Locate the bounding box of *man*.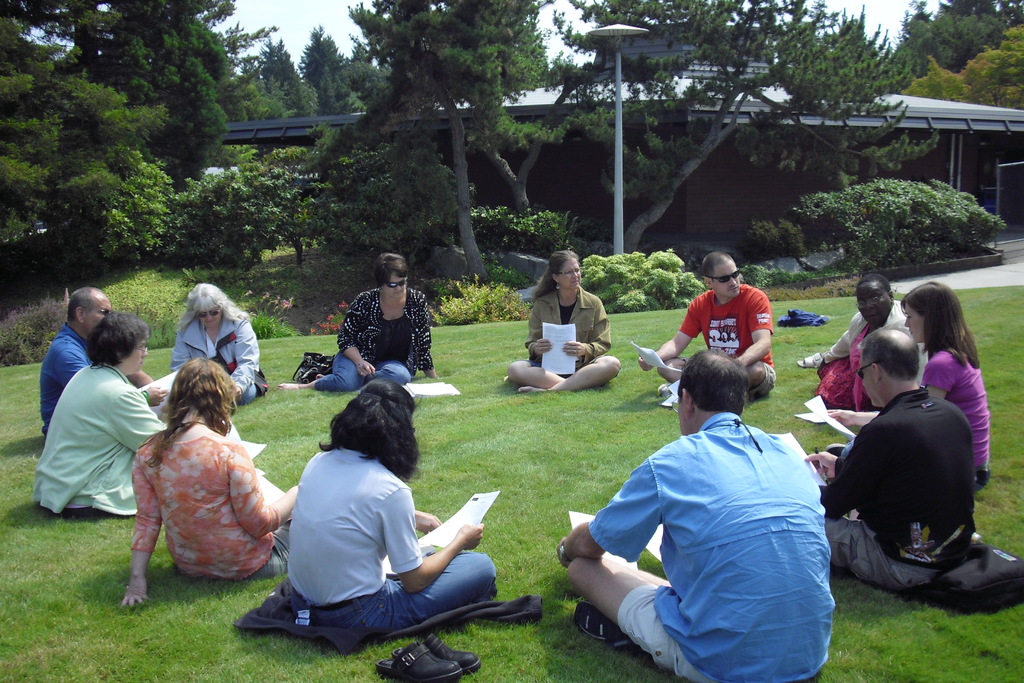
Bounding box: l=40, t=286, r=155, b=440.
